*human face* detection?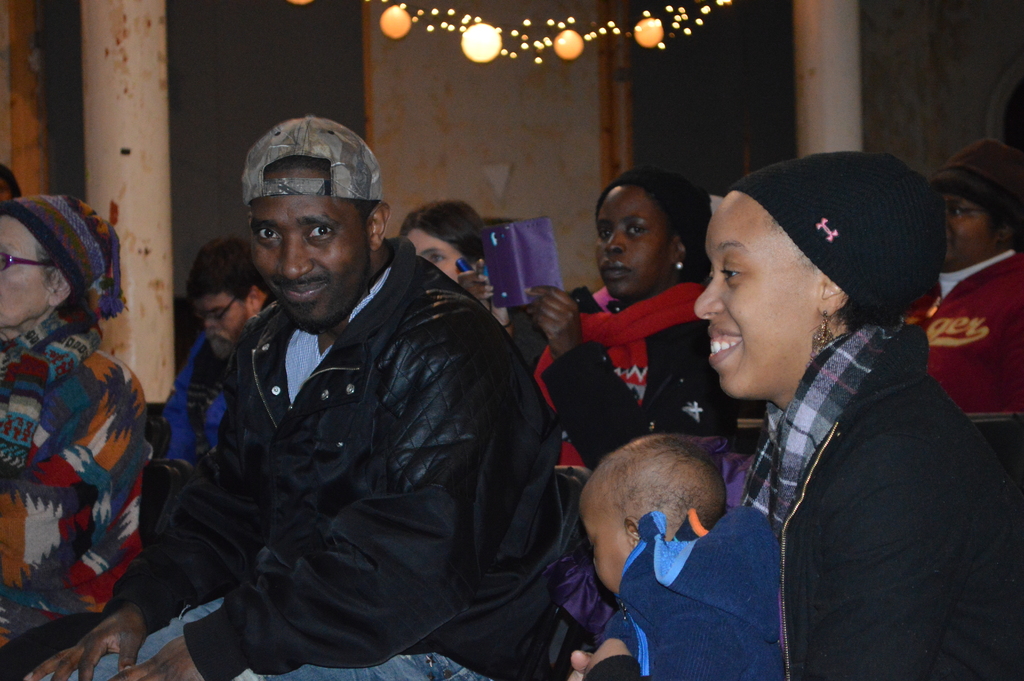
588:499:626:604
